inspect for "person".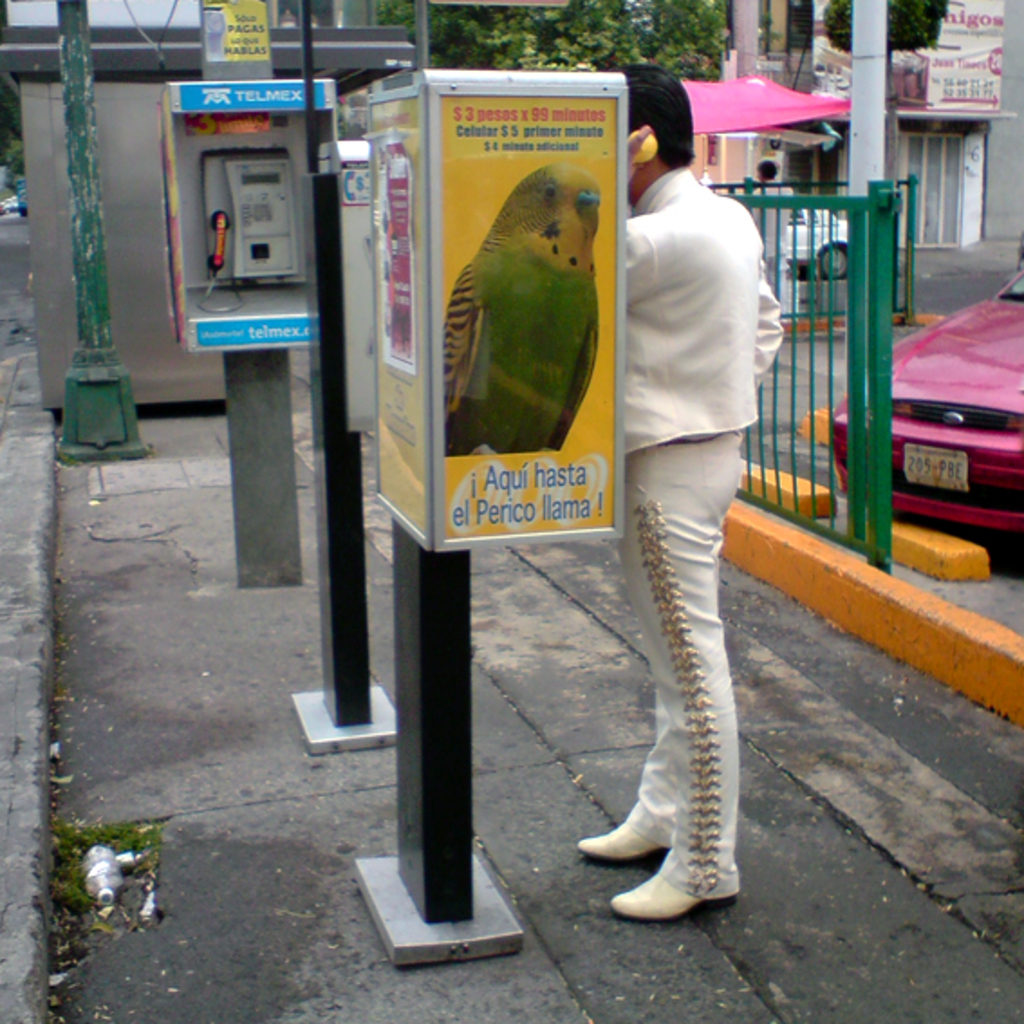
Inspection: (578, 18, 798, 988).
